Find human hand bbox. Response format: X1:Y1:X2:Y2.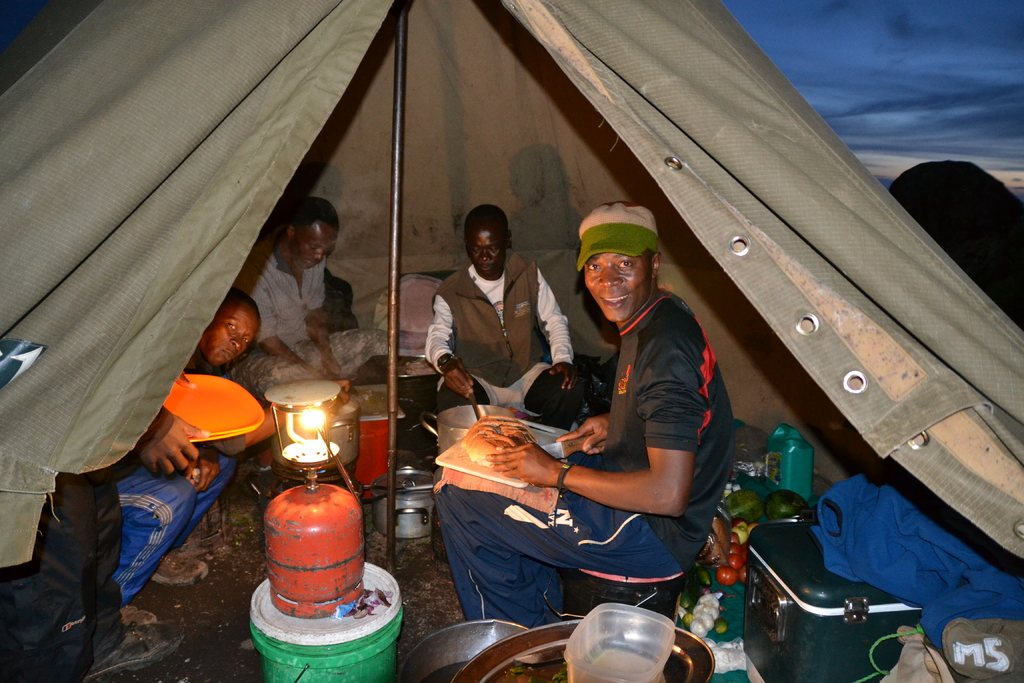
184:454:216:497.
